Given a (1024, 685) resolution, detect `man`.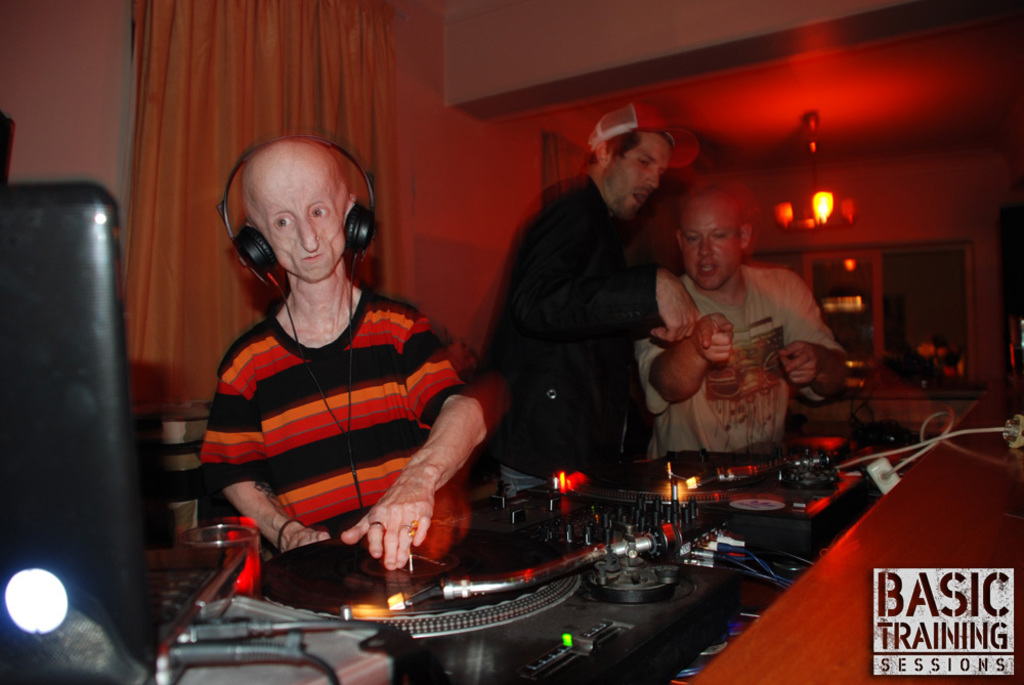
(482,92,703,491).
